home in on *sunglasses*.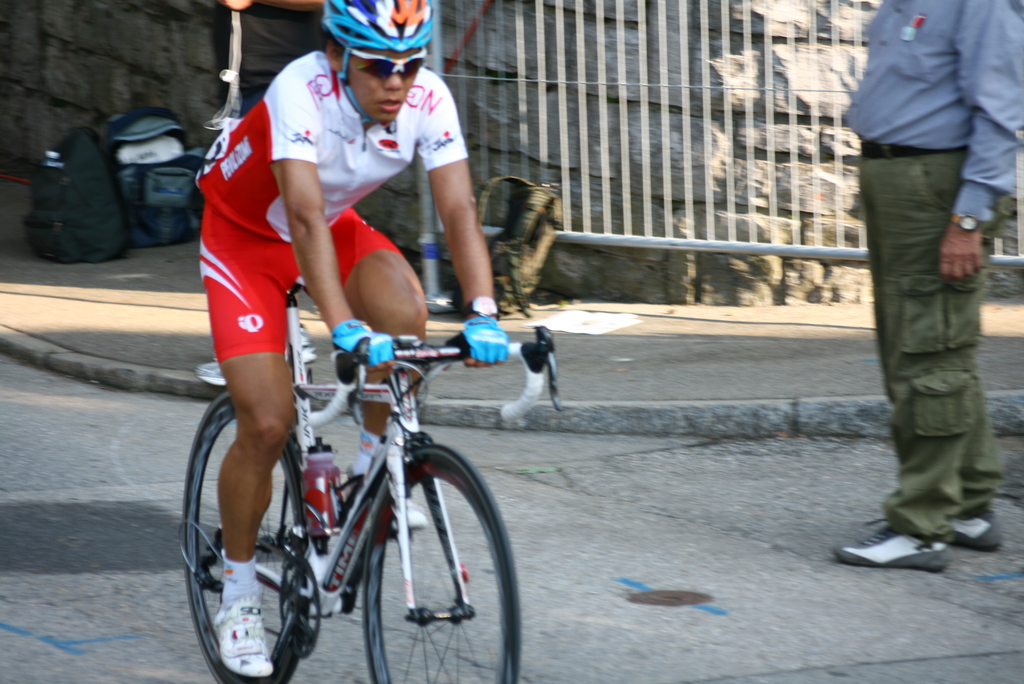
Homed in at 331, 38, 422, 77.
